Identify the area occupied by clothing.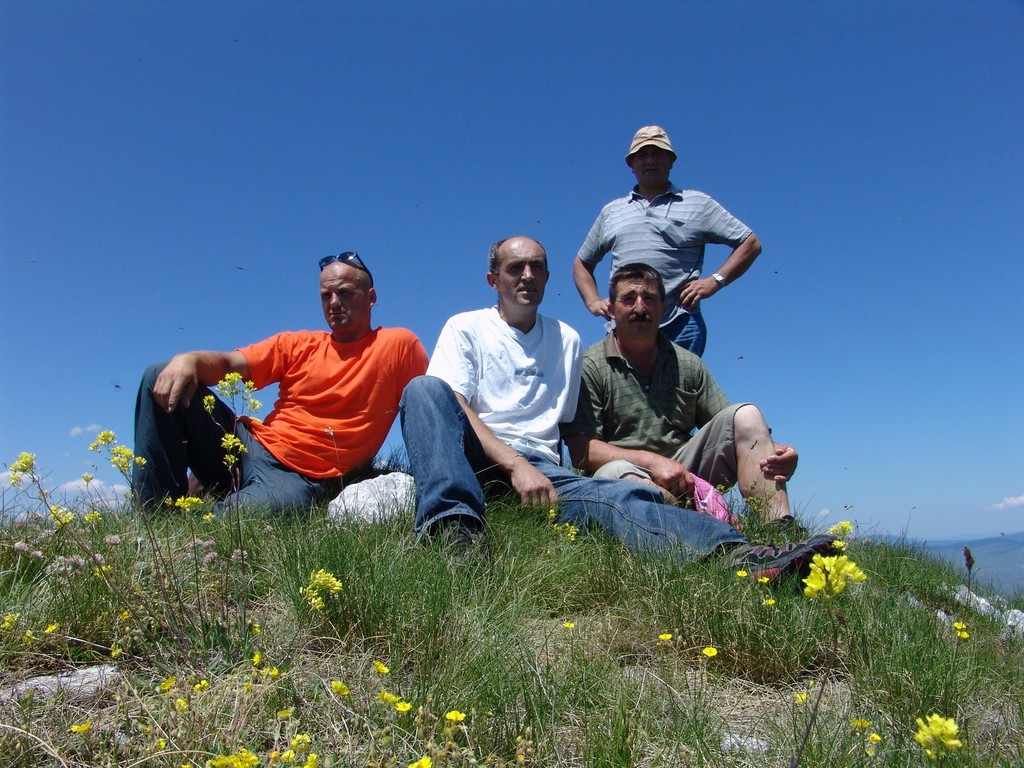
Area: [left=419, top=269, right=591, bottom=500].
